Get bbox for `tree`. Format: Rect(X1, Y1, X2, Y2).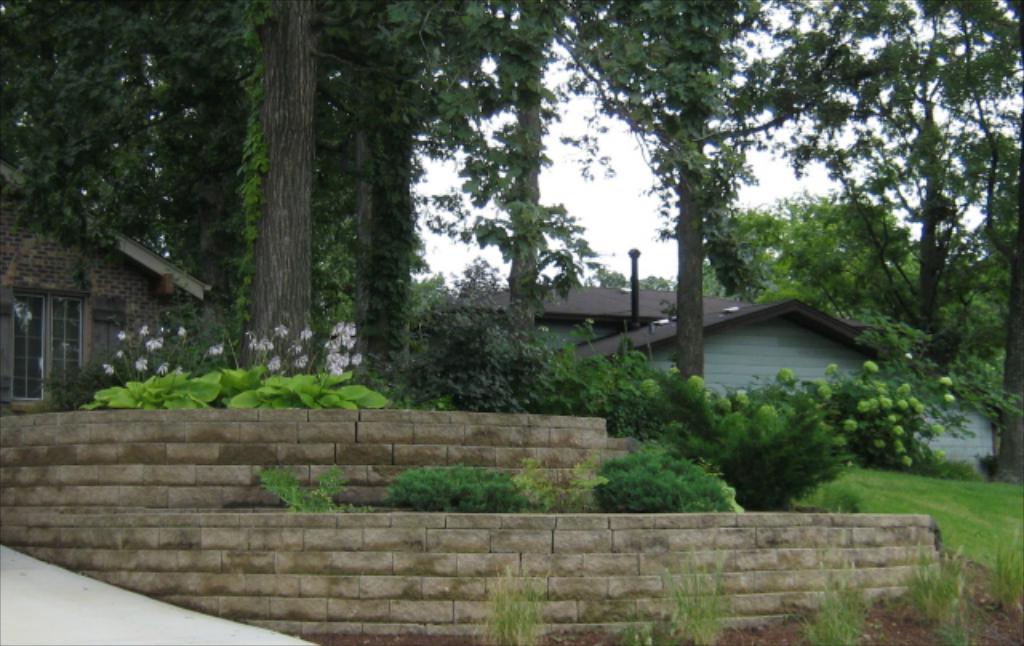
Rect(2, 0, 272, 318).
